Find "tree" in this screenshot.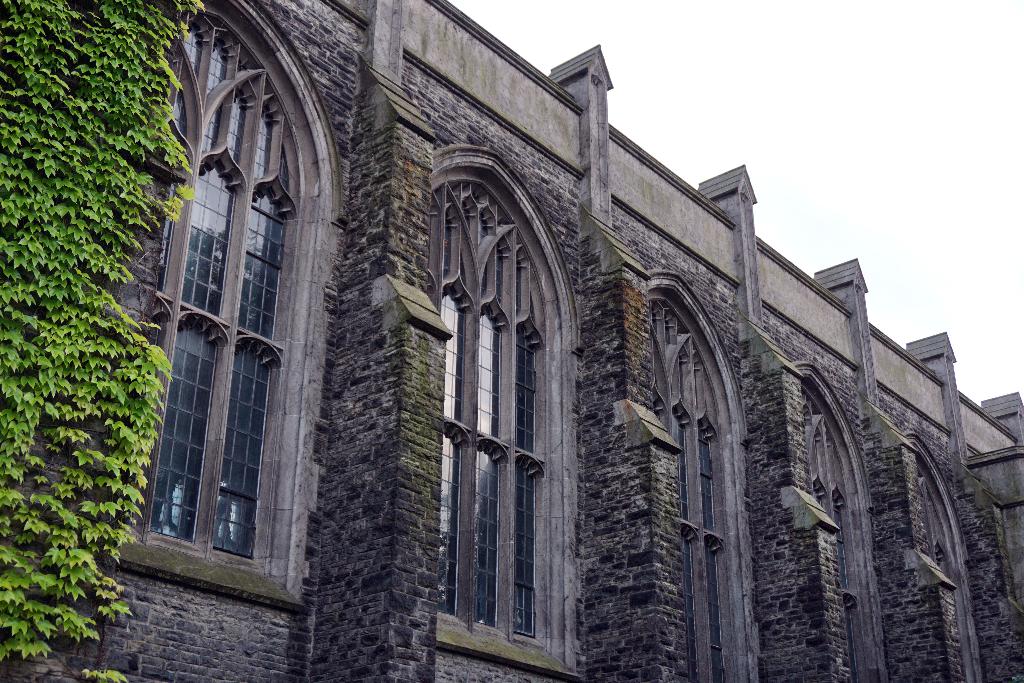
The bounding box for "tree" is rect(1, 0, 180, 625).
